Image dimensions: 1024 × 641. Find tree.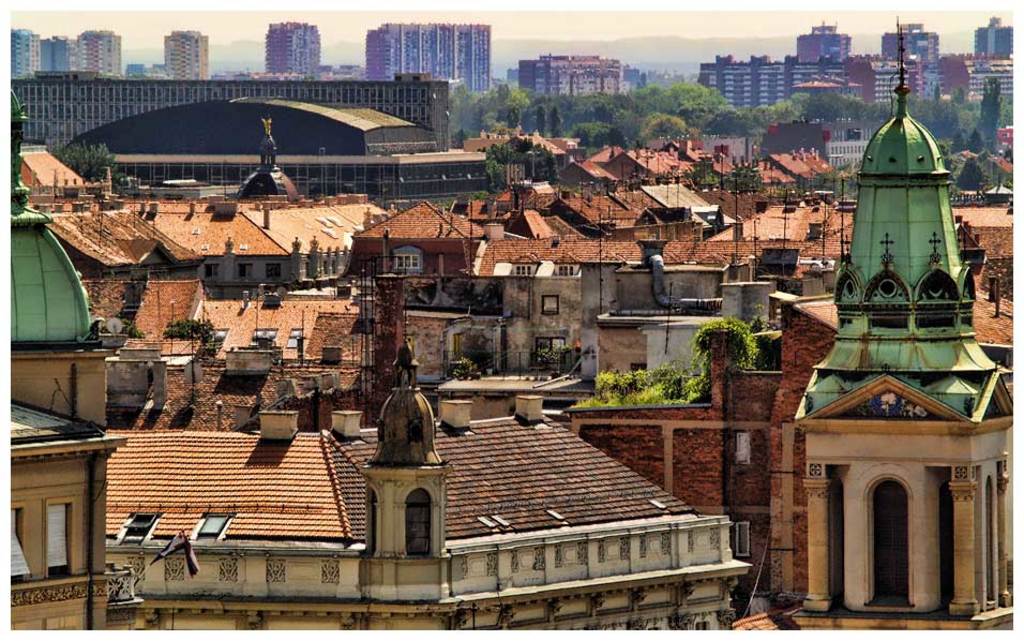
pyautogui.locateOnScreen(112, 316, 146, 341).
